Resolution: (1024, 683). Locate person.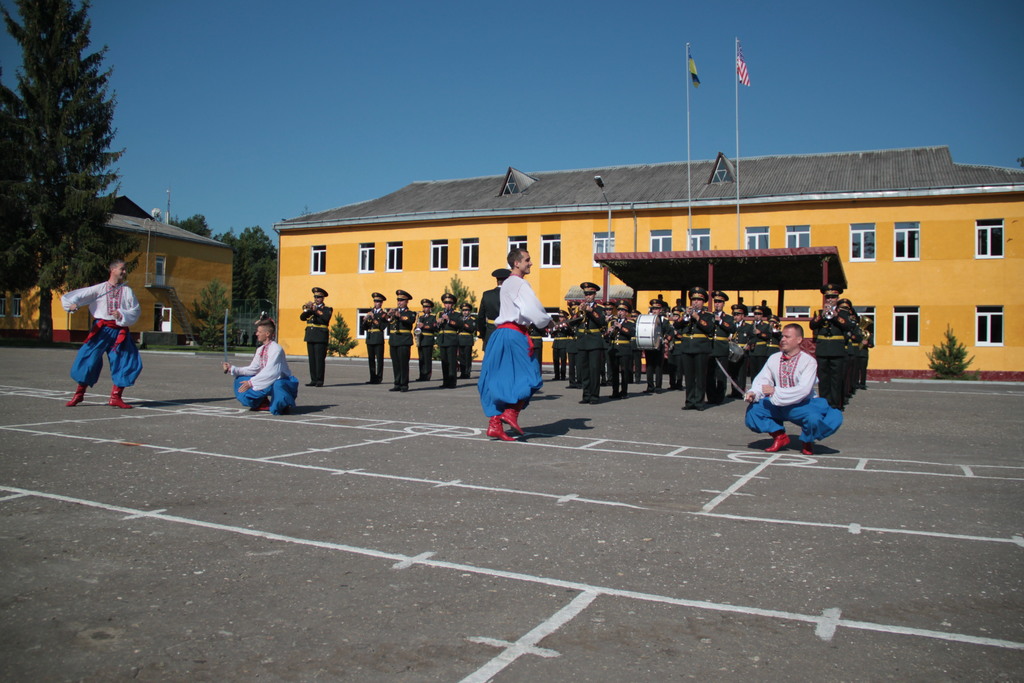
rect(298, 282, 334, 390).
